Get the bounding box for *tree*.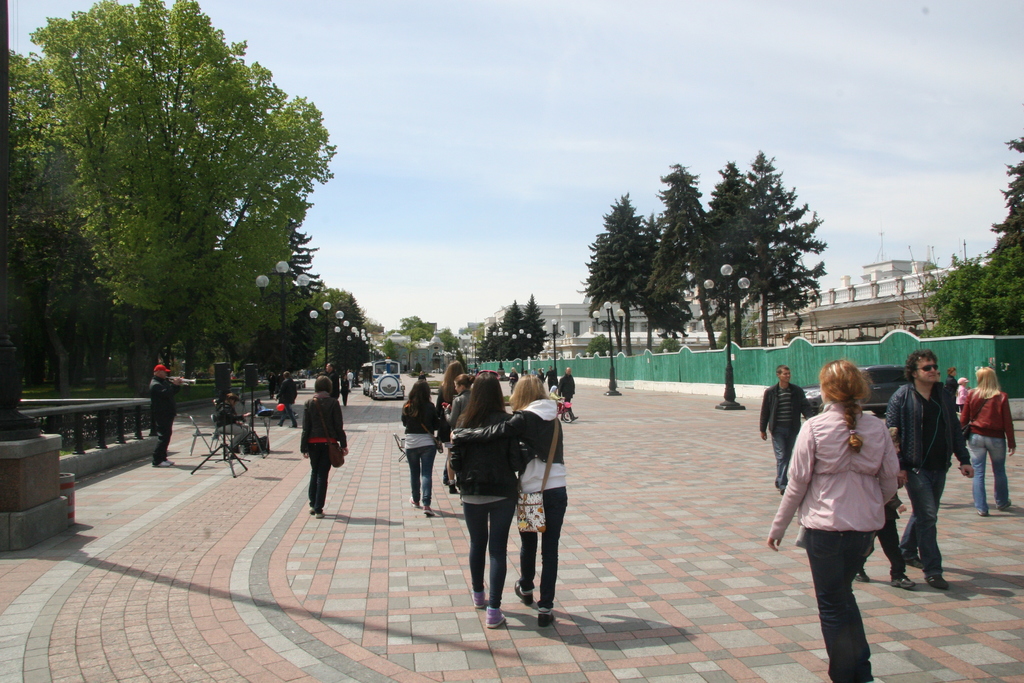
<region>967, 134, 1023, 344</region>.
